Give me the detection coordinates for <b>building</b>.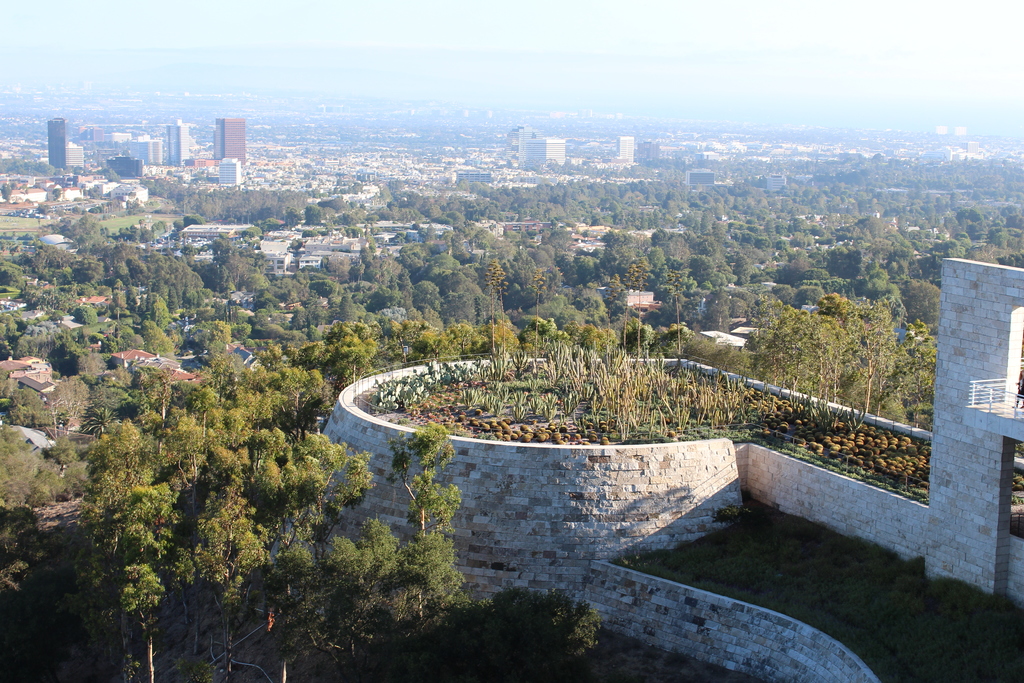
Rect(166, 121, 189, 165).
